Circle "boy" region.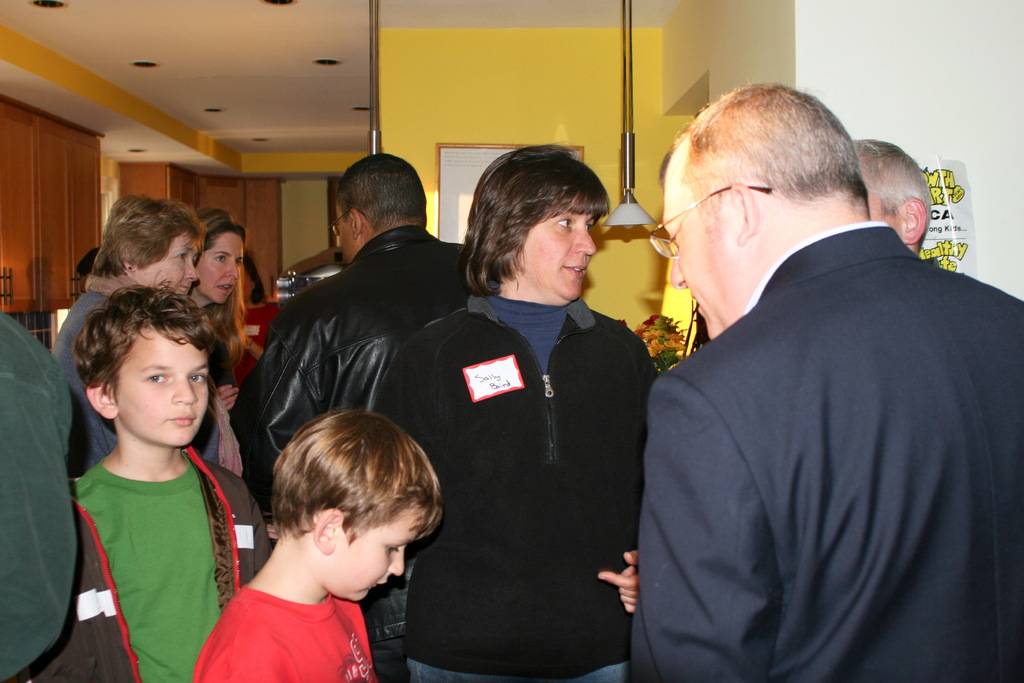
Region: bbox=[38, 275, 263, 679].
